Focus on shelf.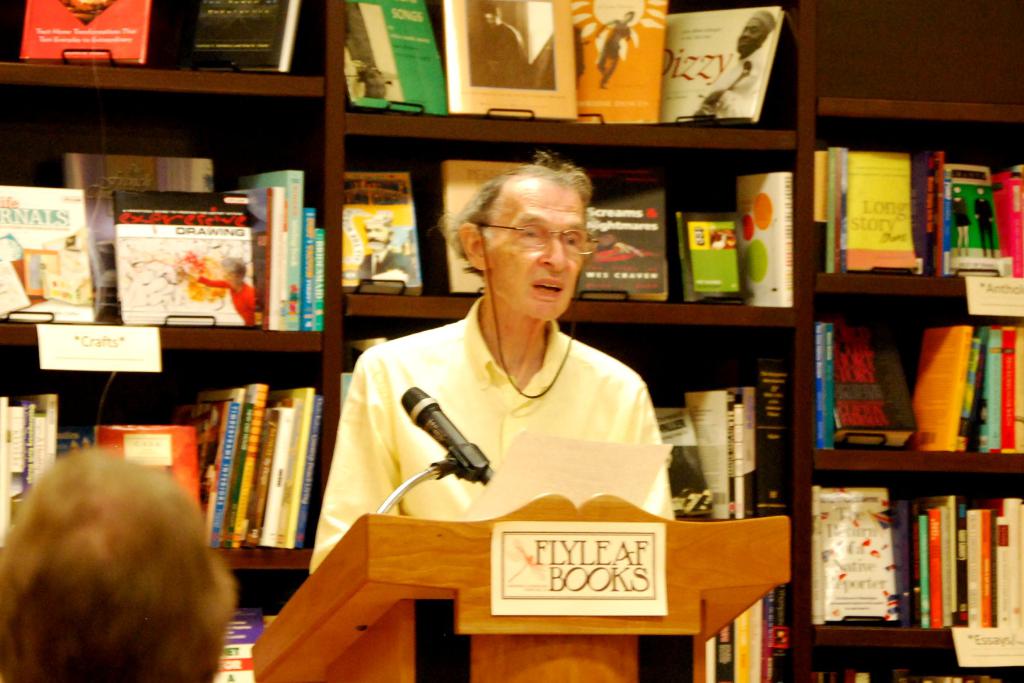
Focused at x1=728, y1=484, x2=810, y2=682.
